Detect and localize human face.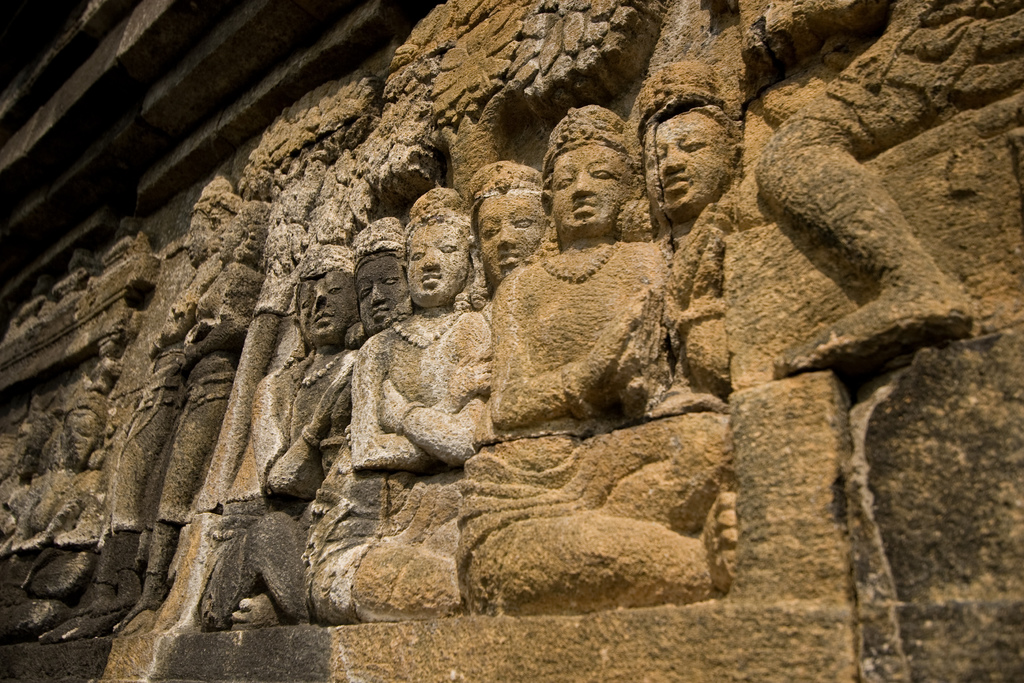
Localized at [x1=459, y1=184, x2=540, y2=286].
